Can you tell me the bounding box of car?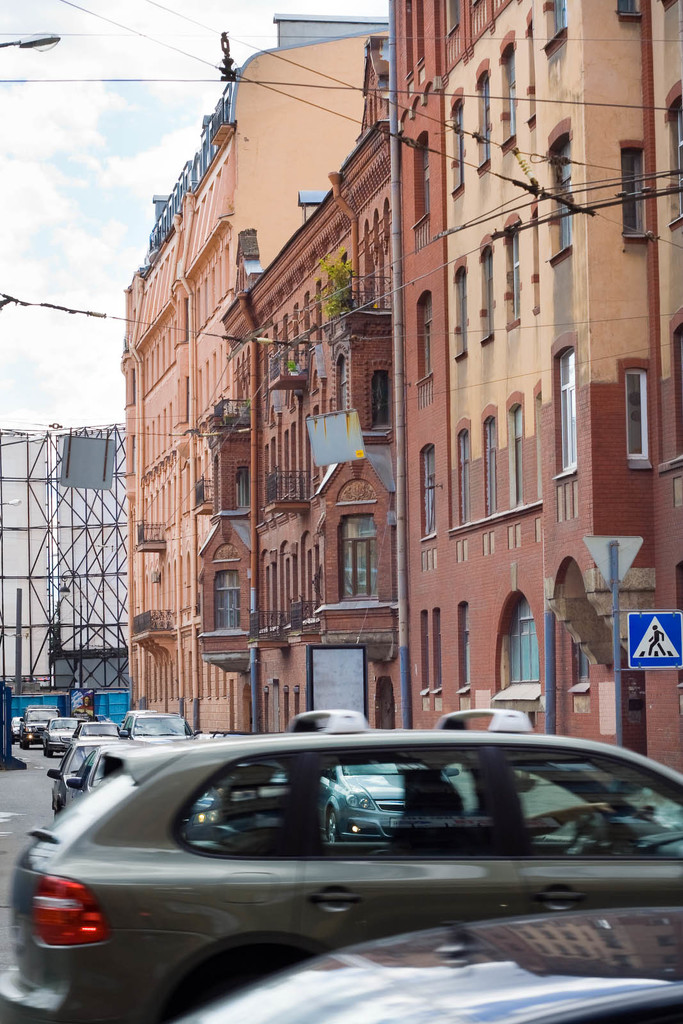
{"x1": 125, "y1": 713, "x2": 188, "y2": 736}.
